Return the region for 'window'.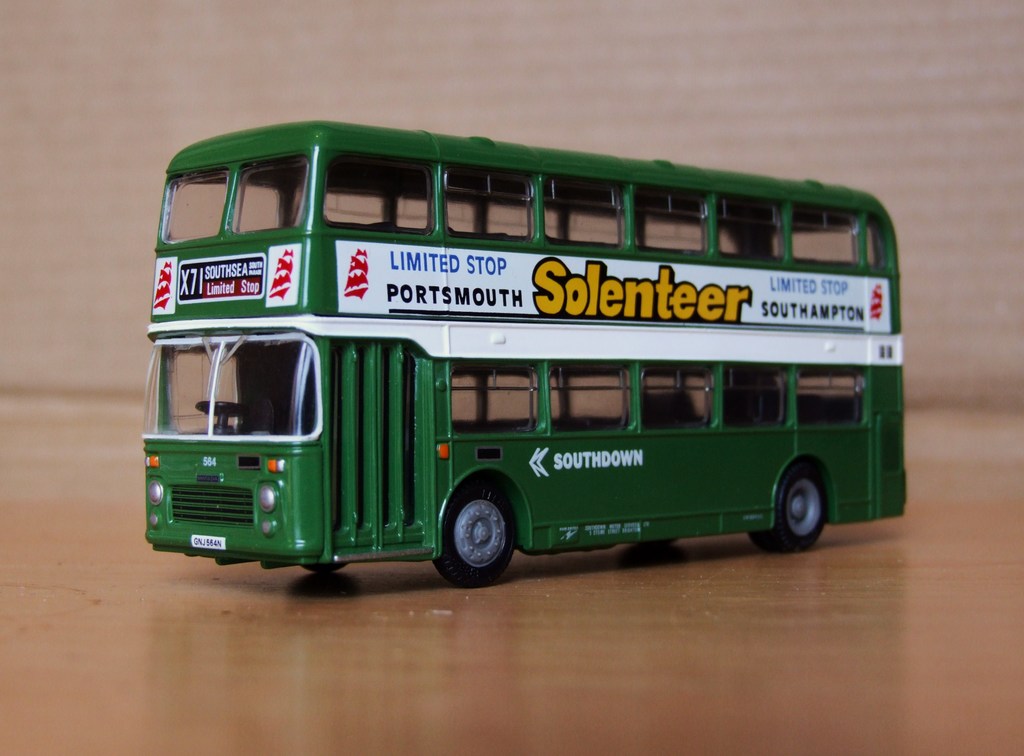
(left=863, top=214, right=891, bottom=271).
